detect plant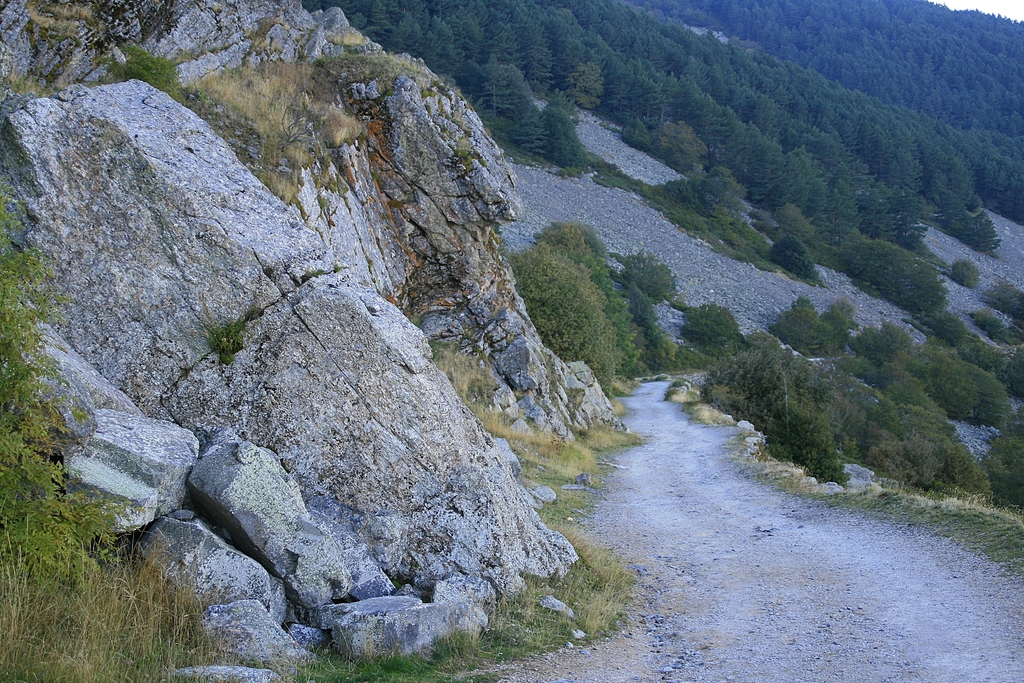
bbox=(202, 313, 246, 372)
